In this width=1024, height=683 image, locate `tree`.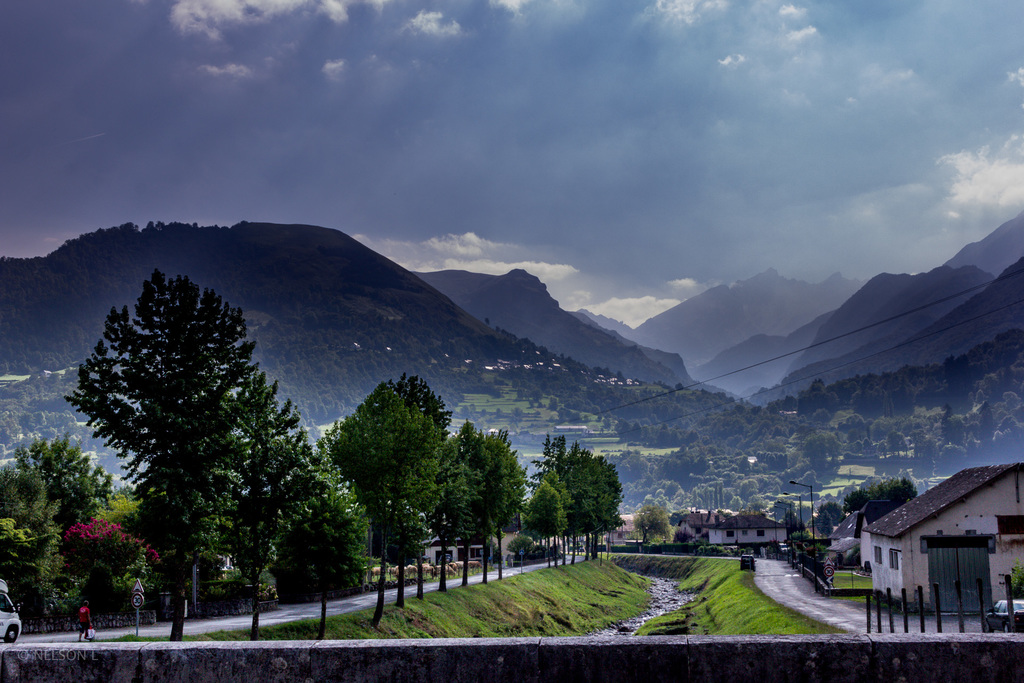
Bounding box: 56, 269, 303, 641.
